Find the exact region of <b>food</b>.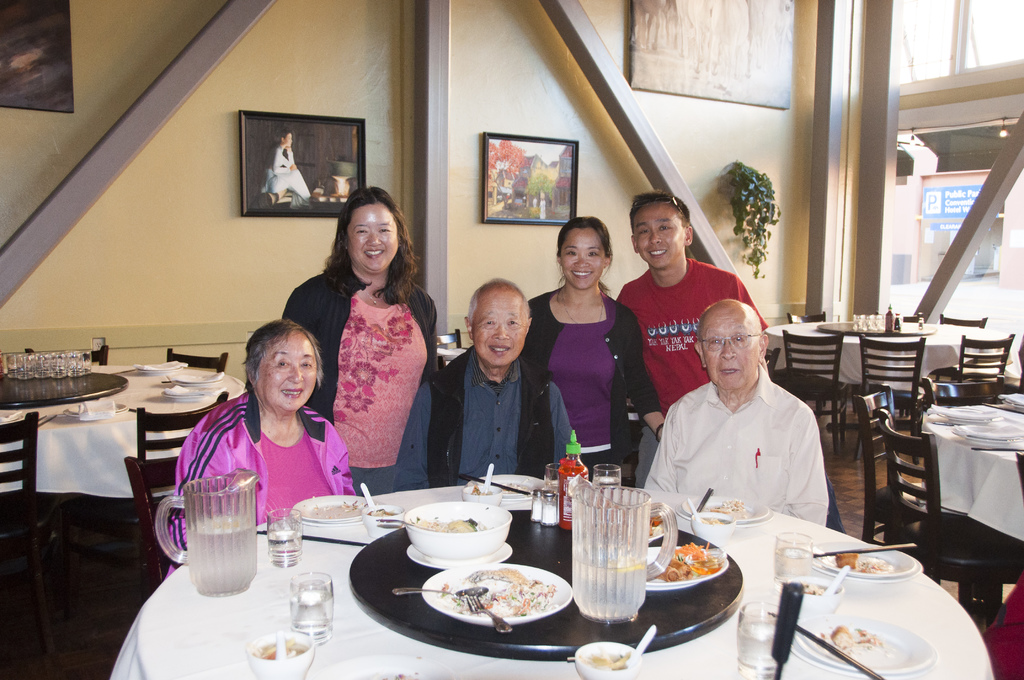
Exact region: [left=368, top=505, right=397, bottom=515].
